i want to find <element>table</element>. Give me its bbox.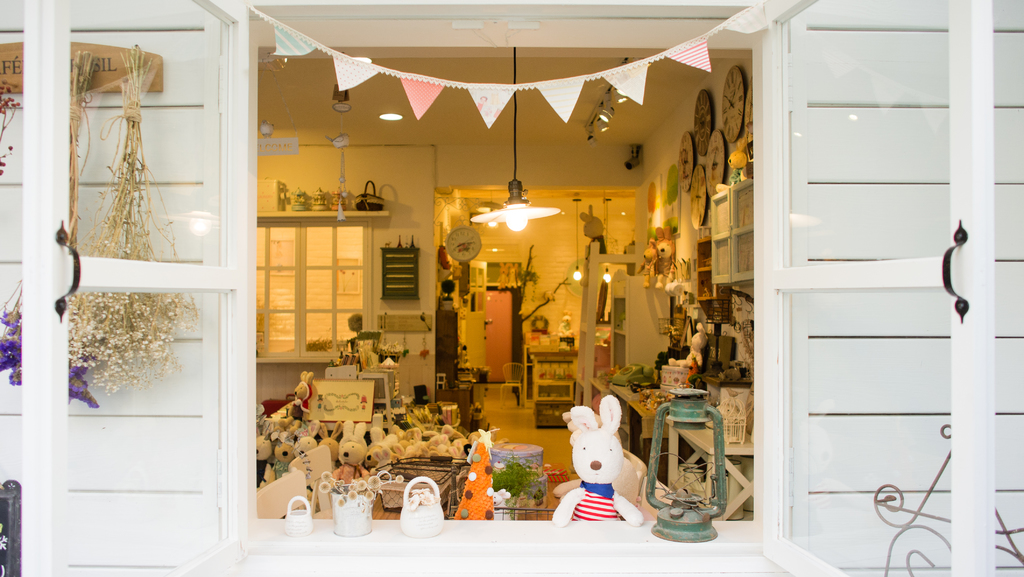
box(589, 368, 627, 407).
